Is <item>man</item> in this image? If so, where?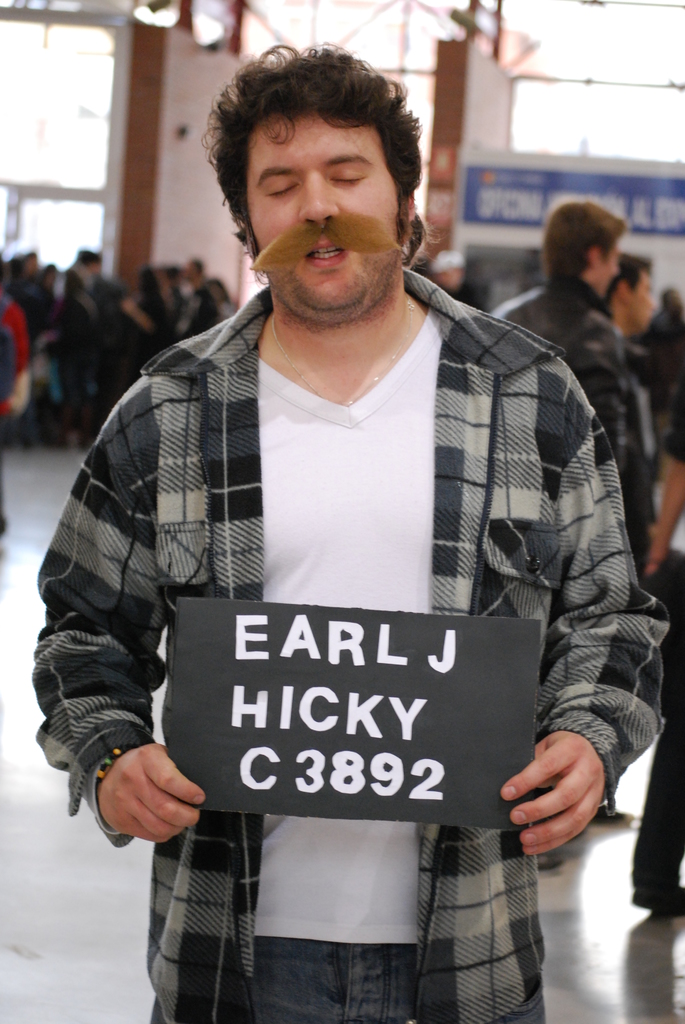
Yes, at (x1=482, y1=195, x2=643, y2=556).
